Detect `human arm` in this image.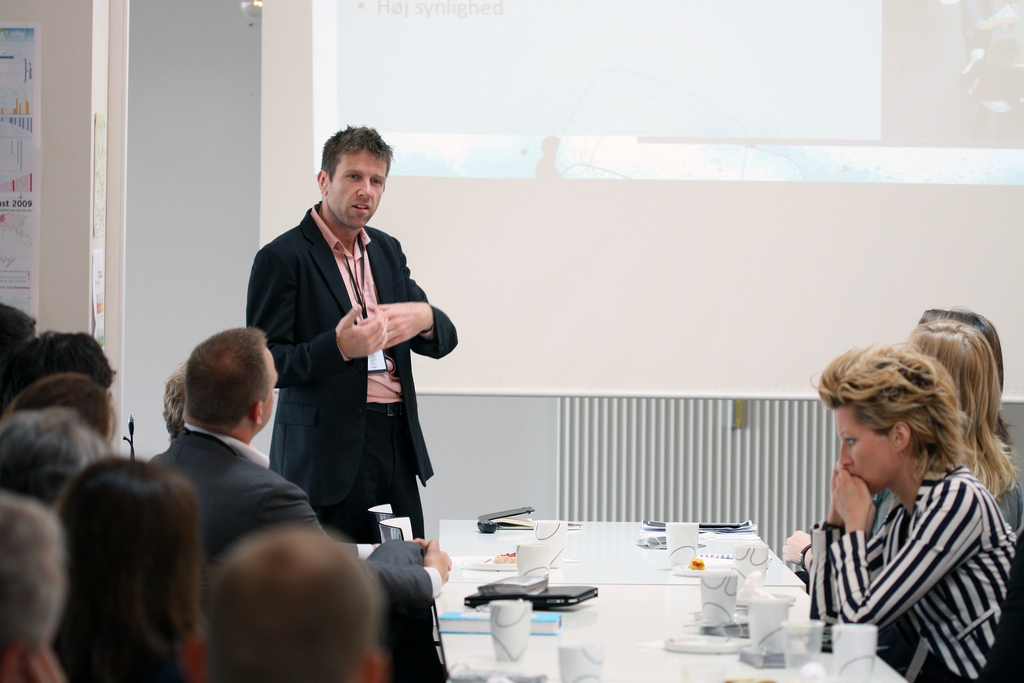
Detection: [805,466,892,629].
